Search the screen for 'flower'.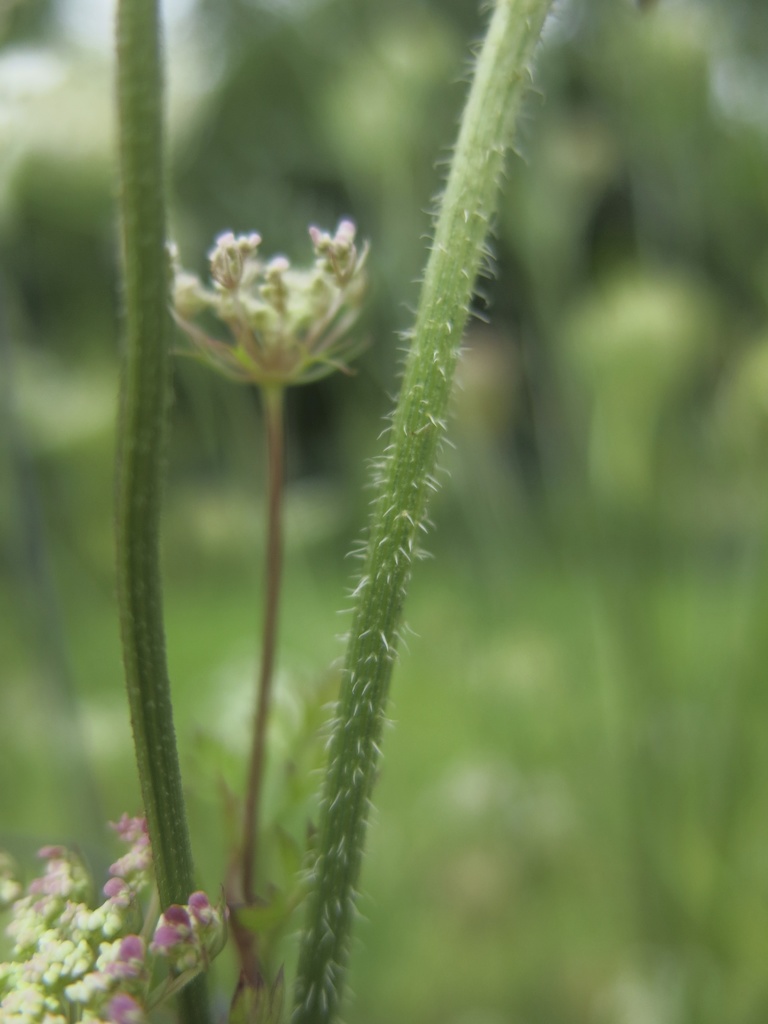
Found at [left=0, top=817, right=223, bottom=1023].
